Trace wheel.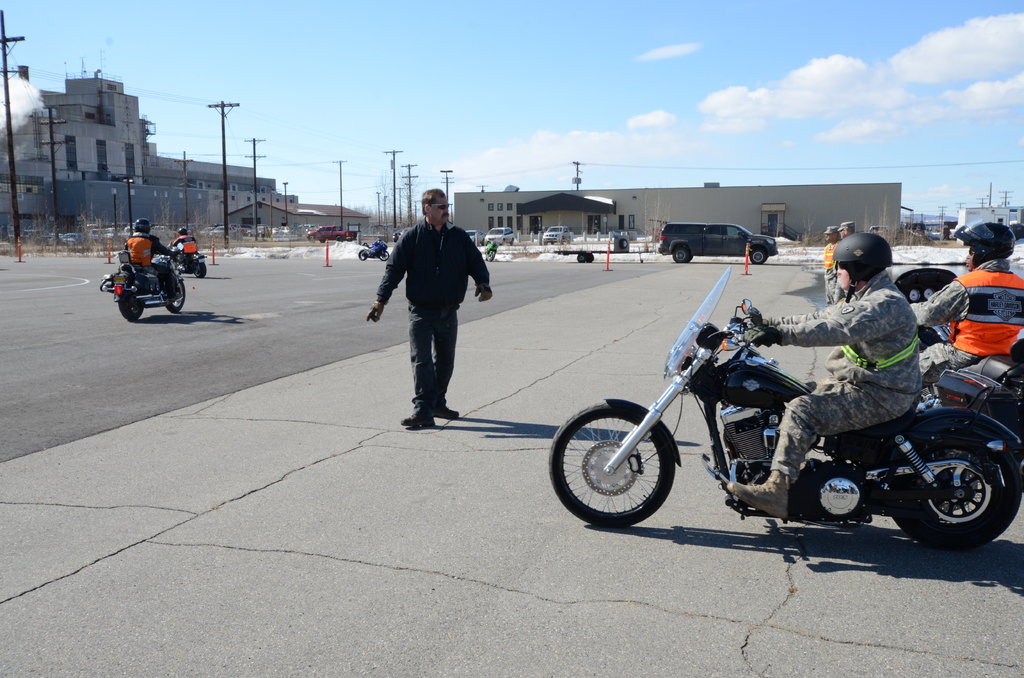
Traced to 621/238/628/248.
